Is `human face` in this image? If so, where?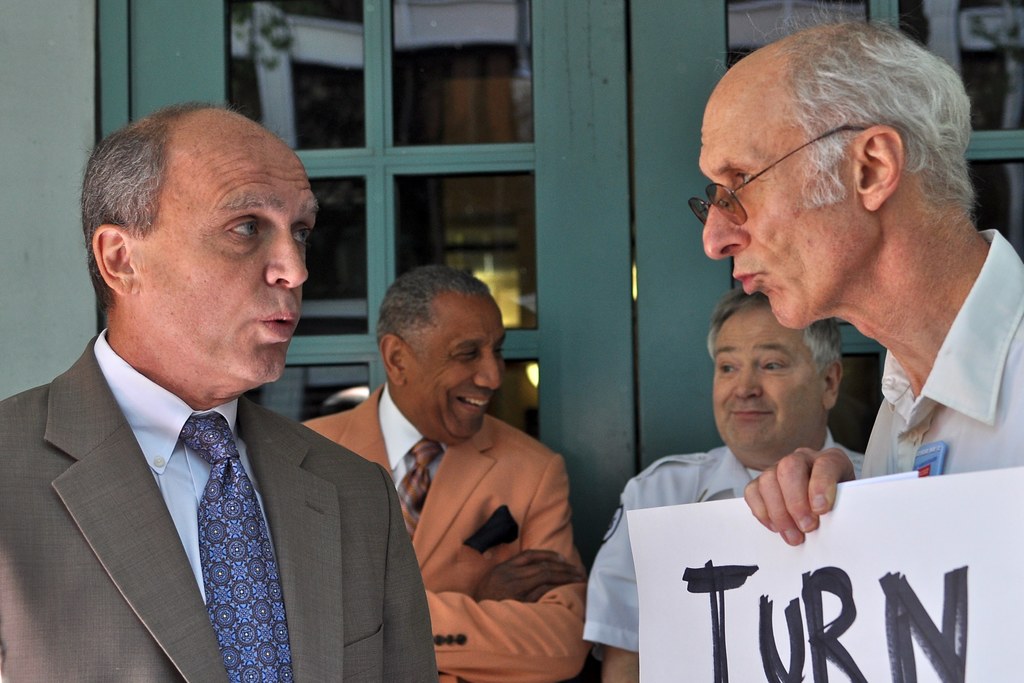
Yes, at BBox(136, 121, 318, 388).
